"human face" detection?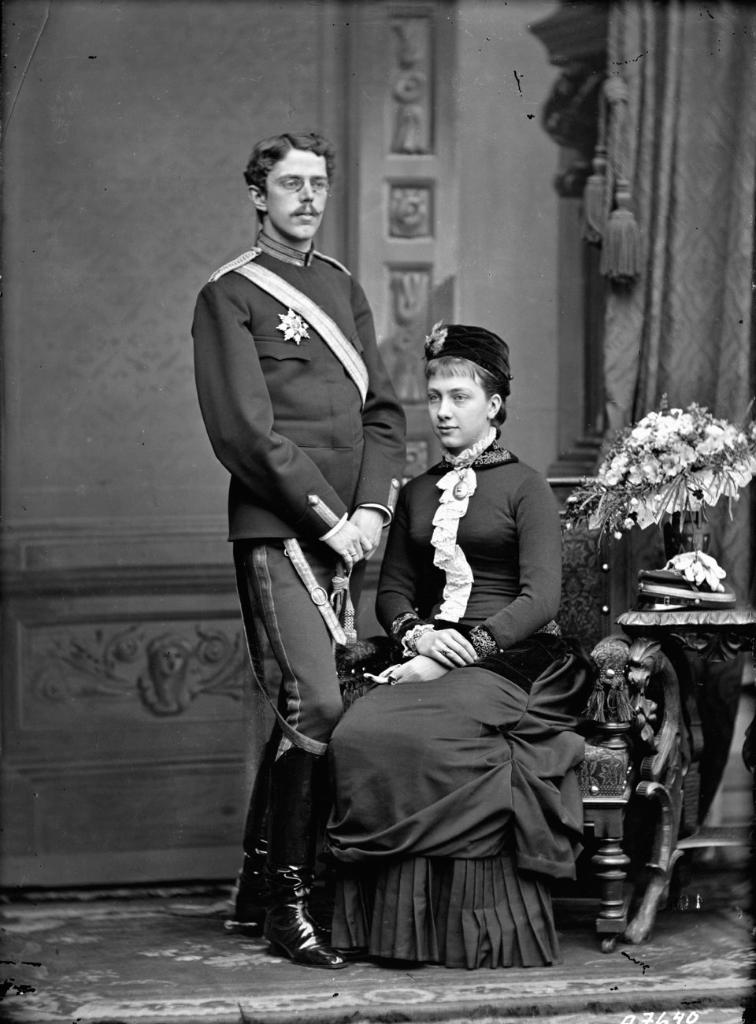
<bbox>265, 149, 326, 237</bbox>
